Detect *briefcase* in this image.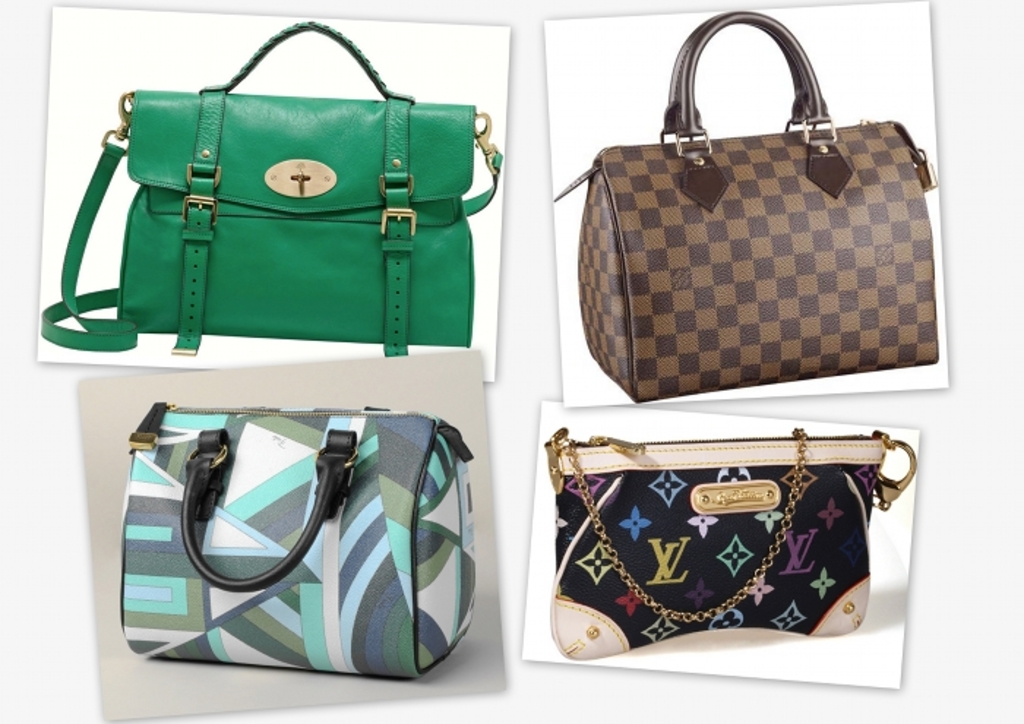
Detection: (left=120, top=399, right=475, bottom=674).
